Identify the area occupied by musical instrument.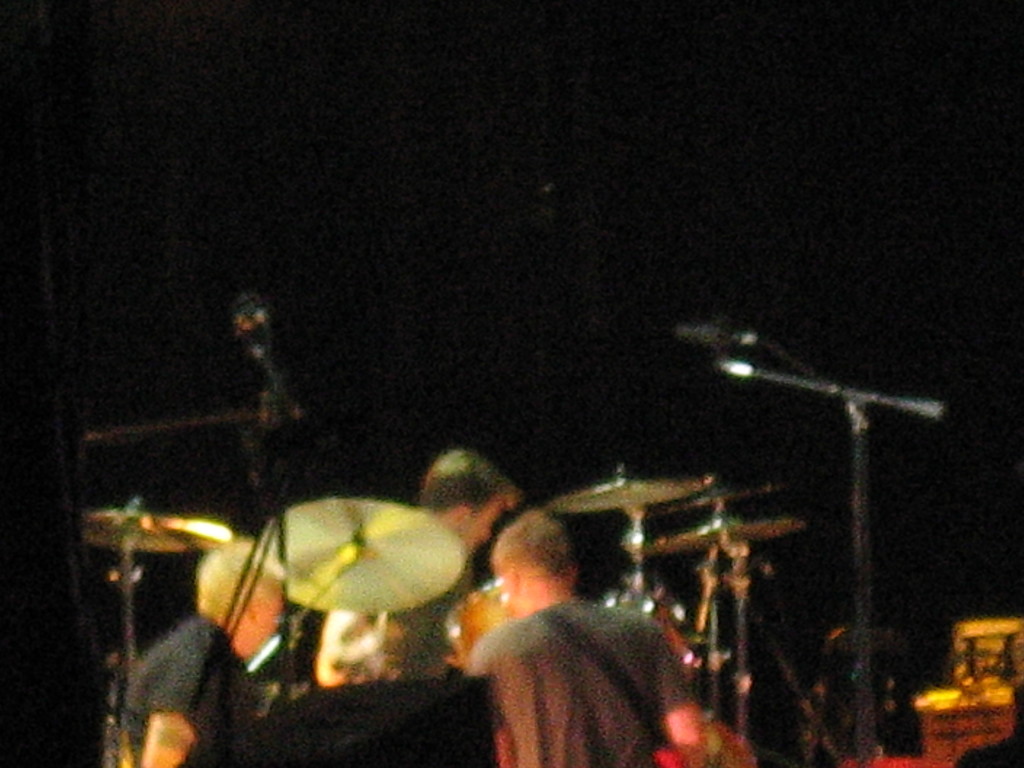
Area: locate(644, 511, 810, 557).
